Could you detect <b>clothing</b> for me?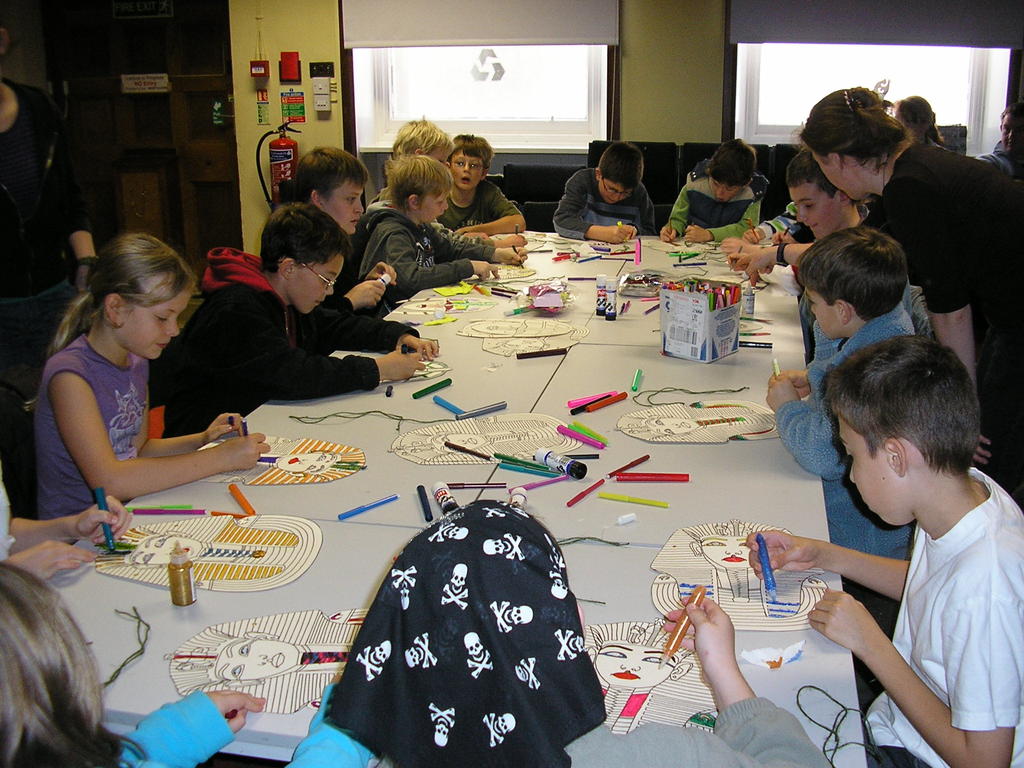
Detection result: select_region(771, 300, 920, 561).
